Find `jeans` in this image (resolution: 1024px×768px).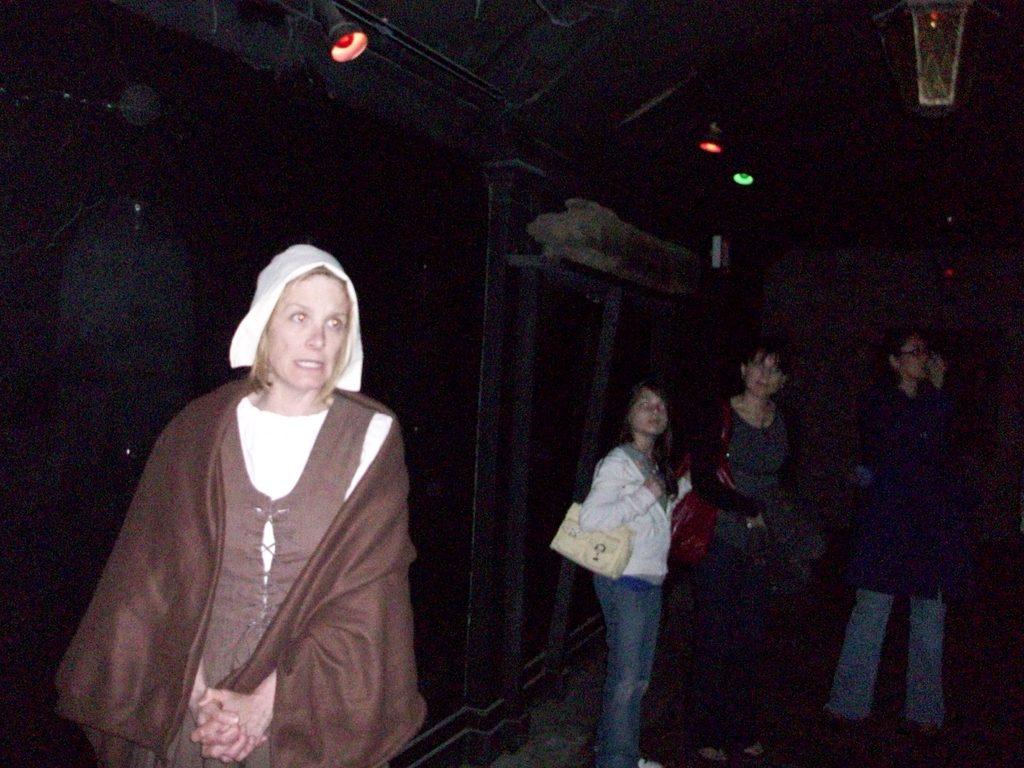
[699, 534, 757, 751].
